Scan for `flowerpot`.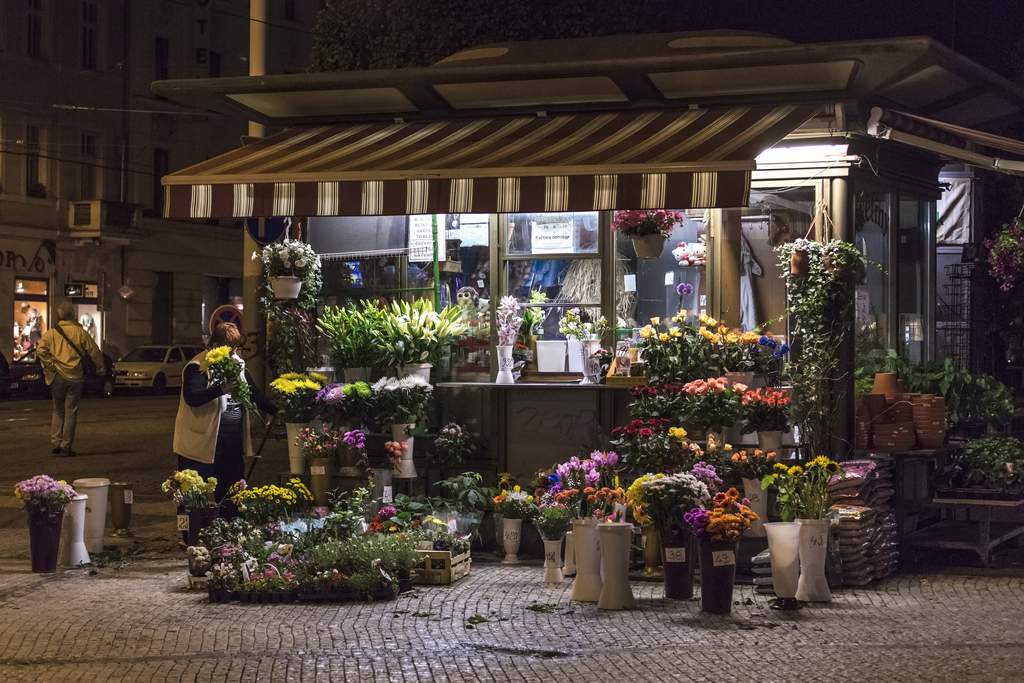
Scan result: Rect(525, 337, 534, 359).
